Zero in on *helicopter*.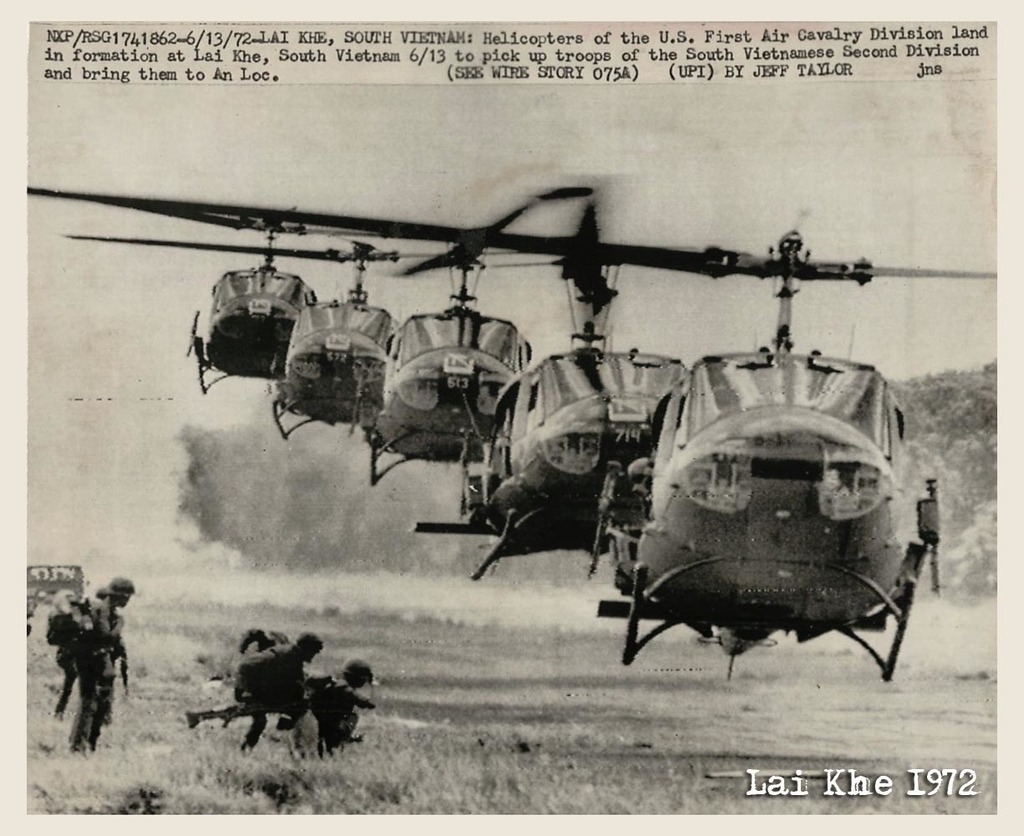
Zeroed in: 28,191,452,399.
